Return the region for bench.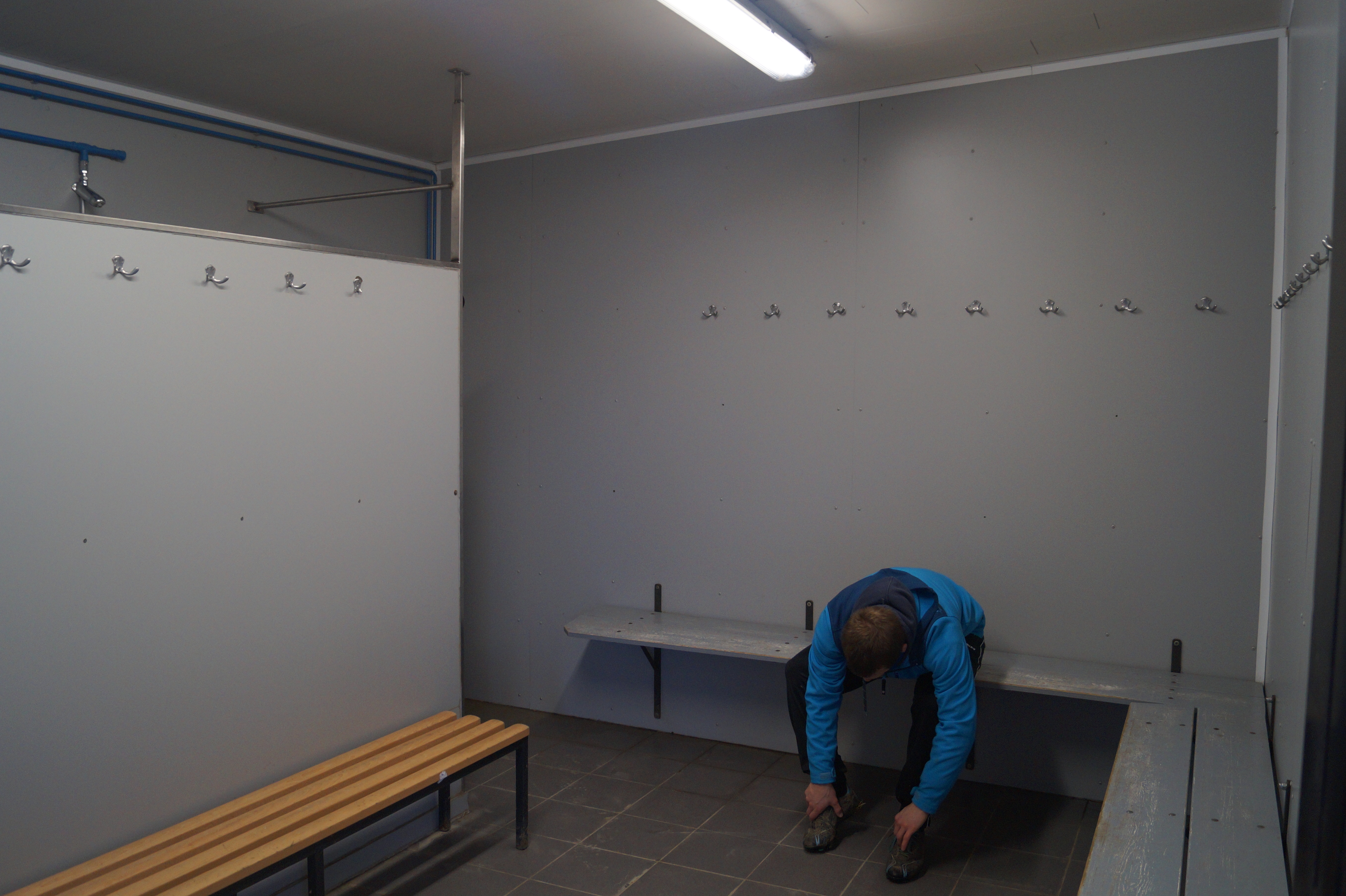
rect(27, 176, 142, 221).
